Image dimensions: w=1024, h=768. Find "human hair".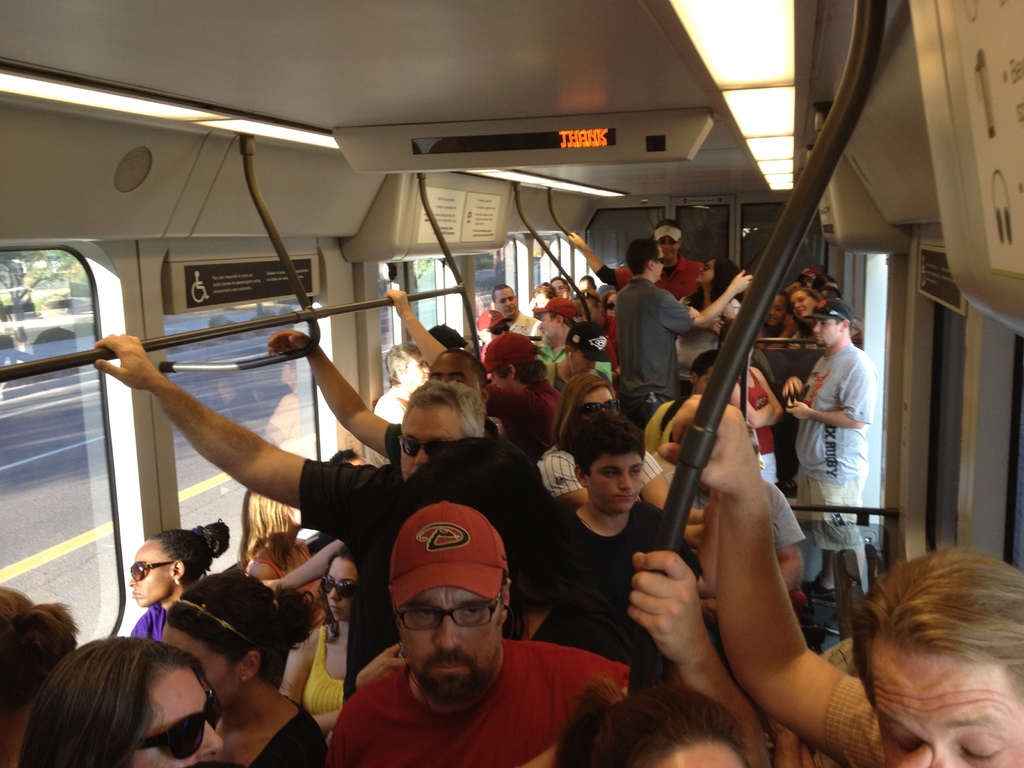
(314, 541, 355, 643).
